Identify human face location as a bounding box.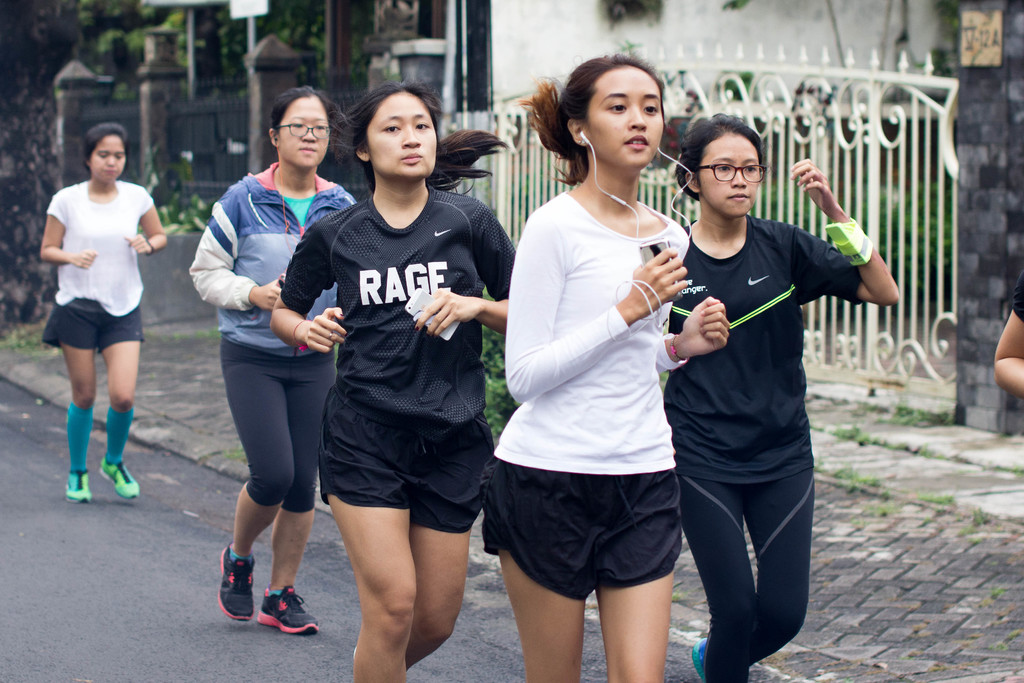
locate(698, 128, 762, 215).
